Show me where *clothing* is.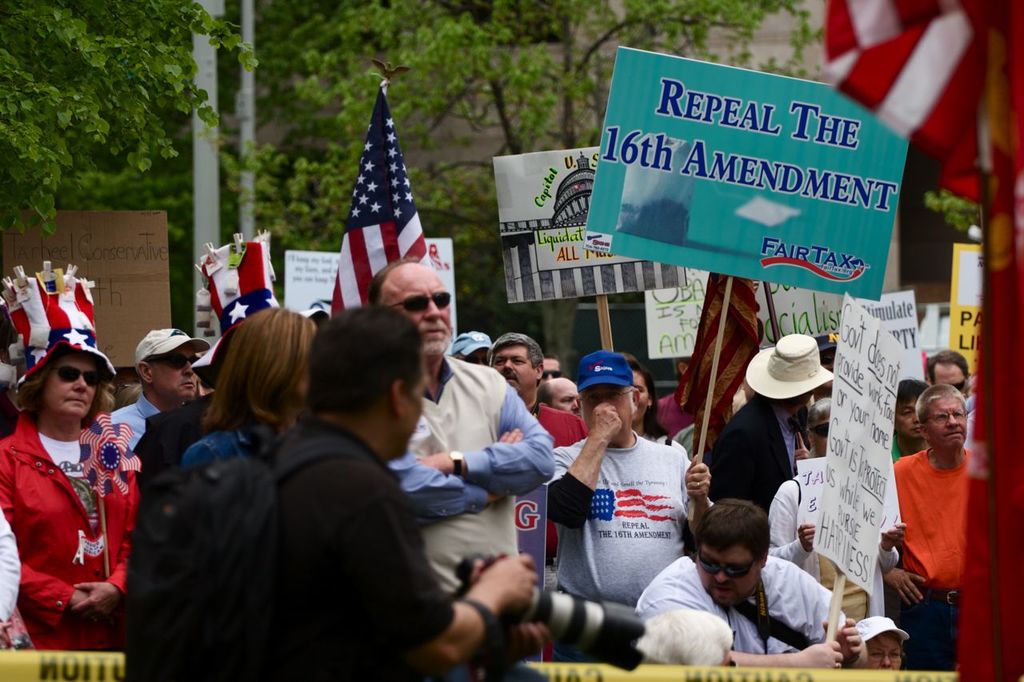
*clothing* is at 891, 443, 975, 664.
